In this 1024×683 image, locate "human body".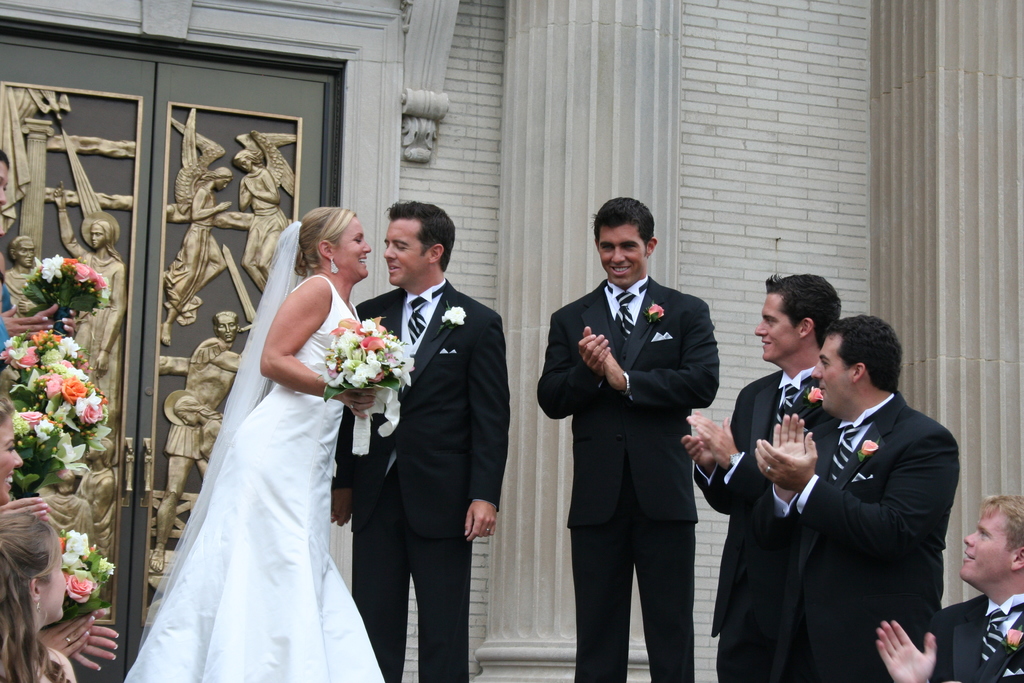
Bounding box: locate(325, 199, 513, 682).
